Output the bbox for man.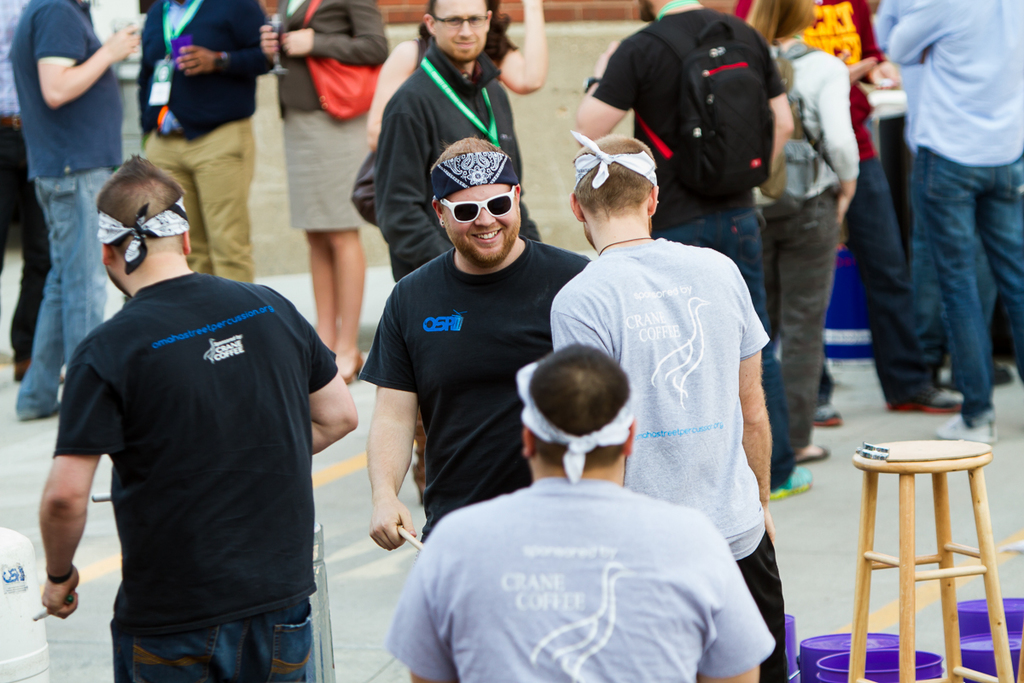
<region>797, 1, 948, 417</region>.
